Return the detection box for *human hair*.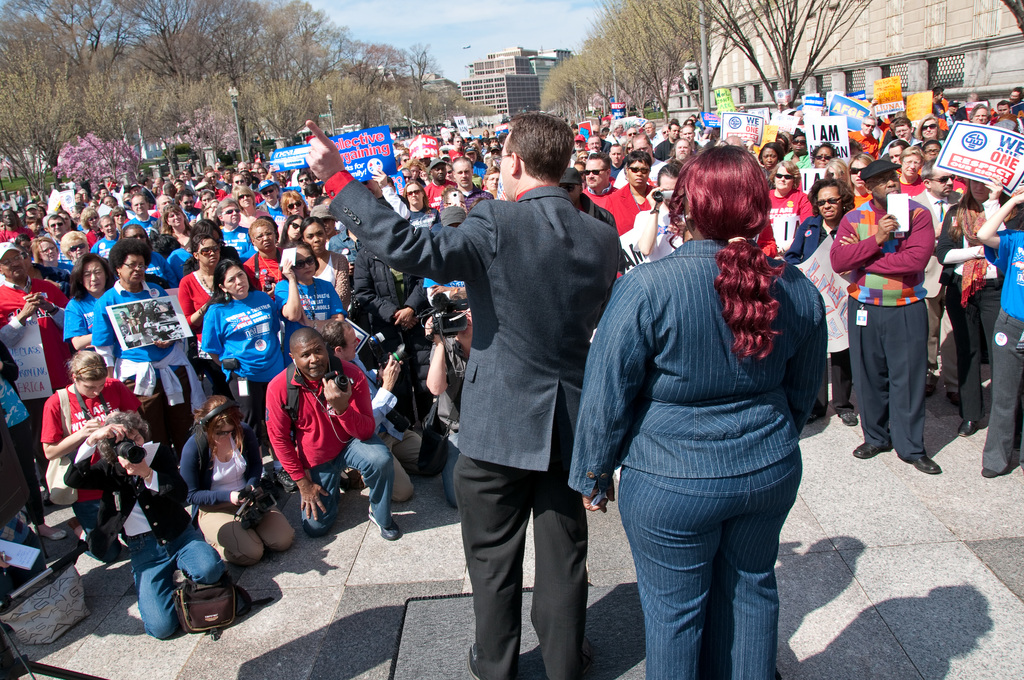
504 111 577 184.
